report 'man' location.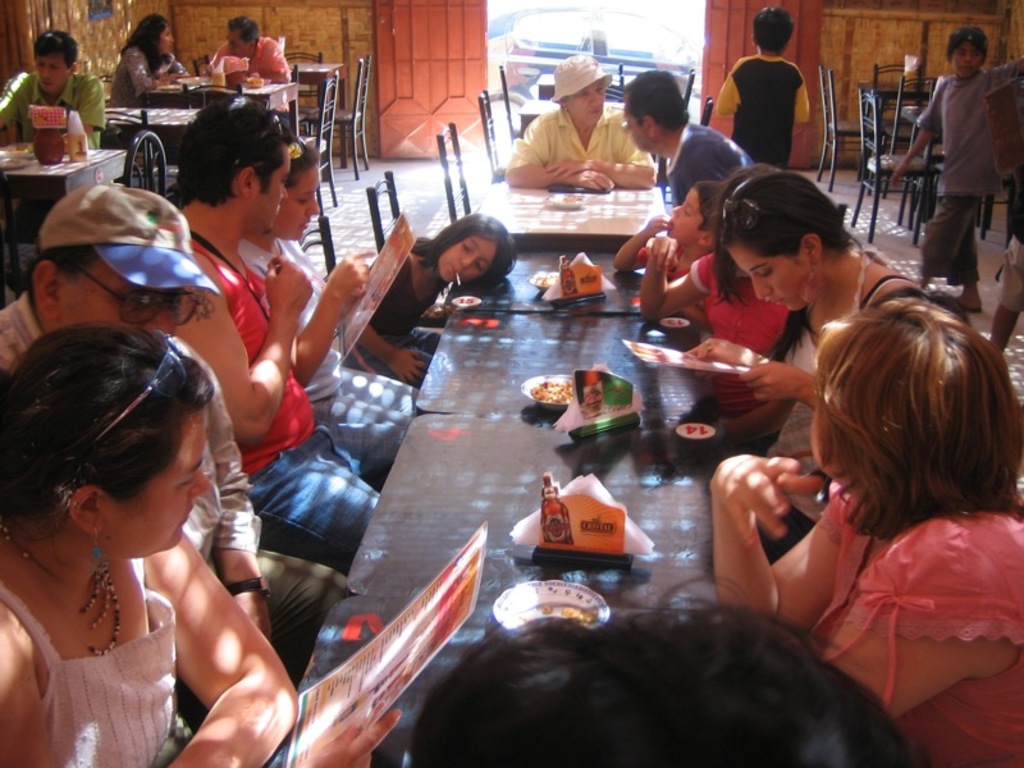
Report: 0:24:109:147.
